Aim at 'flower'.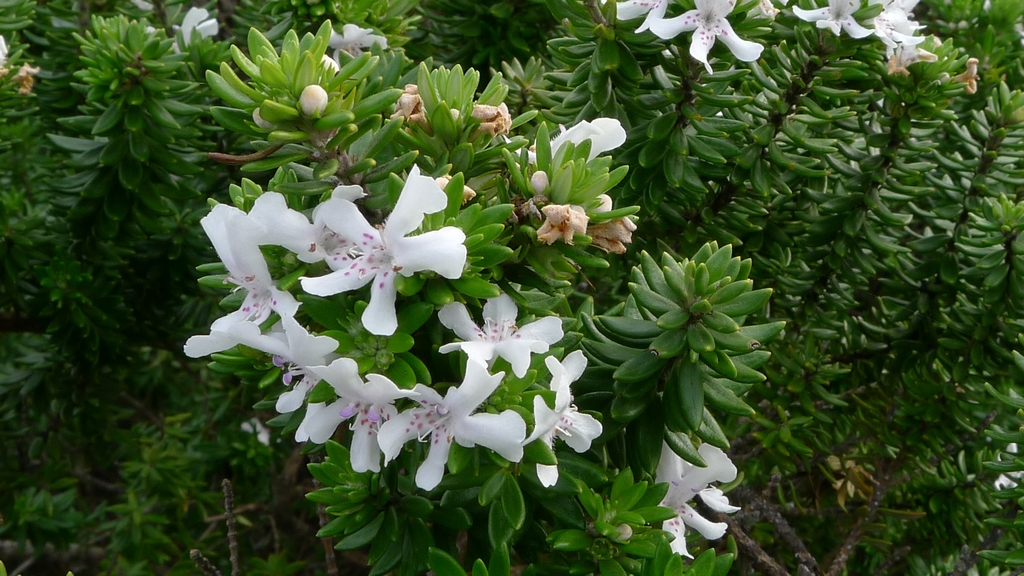
Aimed at (left=255, top=313, right=349, bottom=416).
